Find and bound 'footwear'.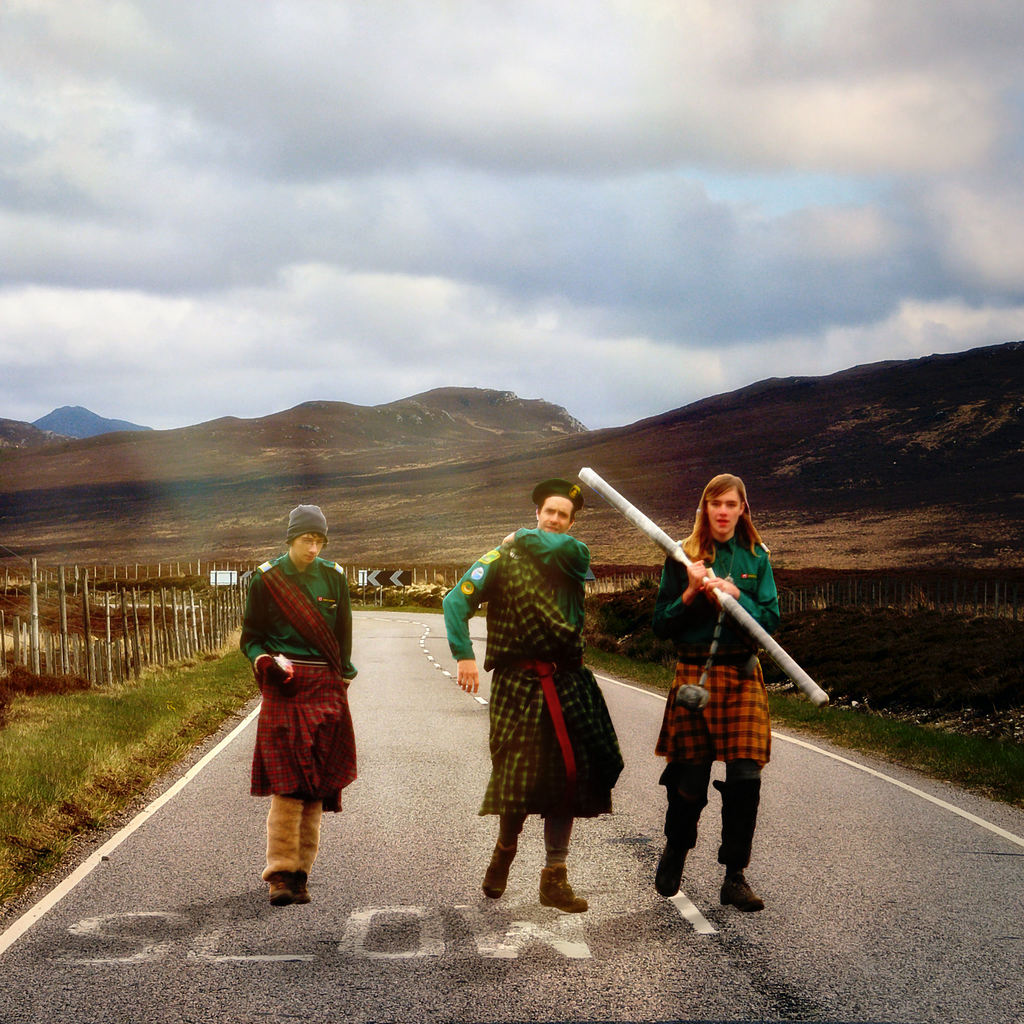
Bound: BBox(537, 863, 588, 915).
